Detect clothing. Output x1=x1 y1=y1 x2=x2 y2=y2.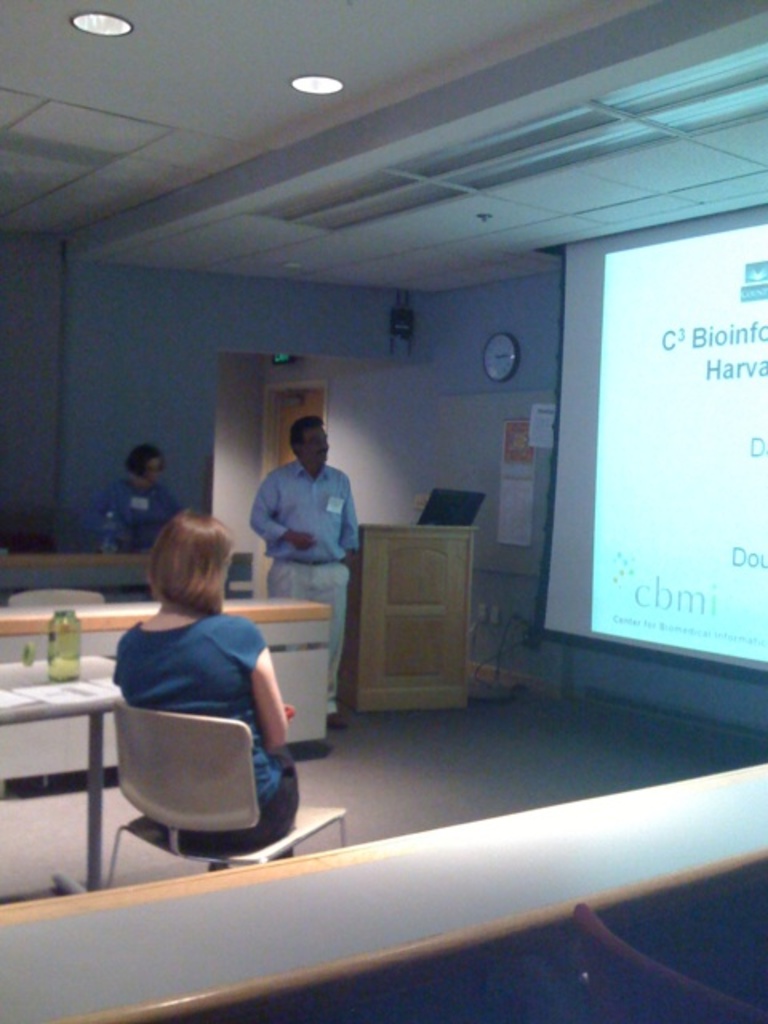
x1=66 y1=472 x2=170 y2=558.
